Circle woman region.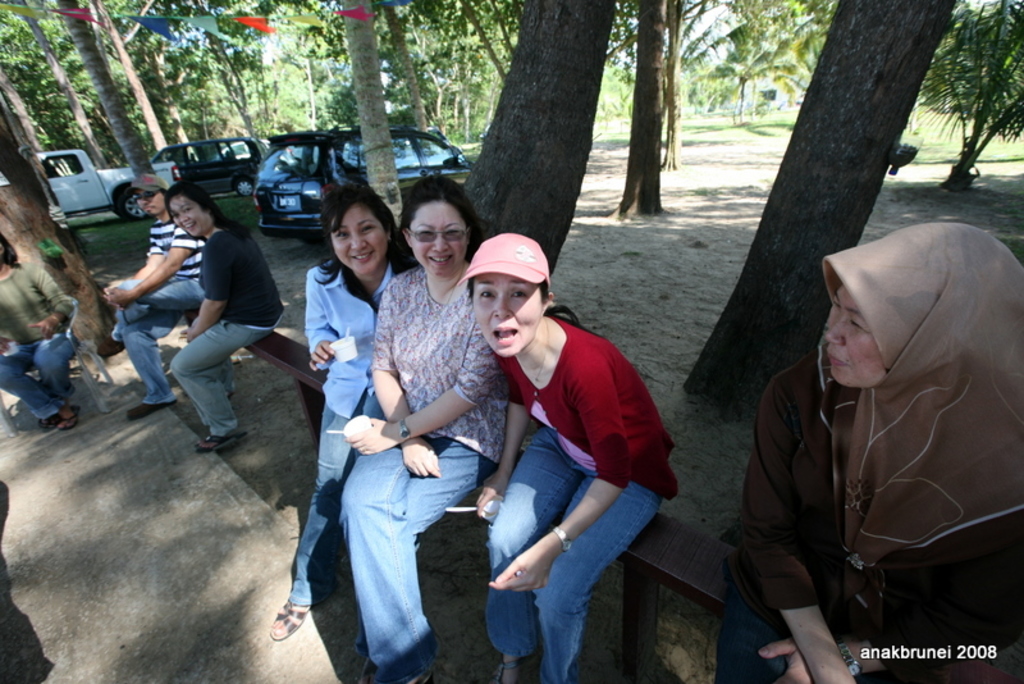
Region: (339,173,516,683).
